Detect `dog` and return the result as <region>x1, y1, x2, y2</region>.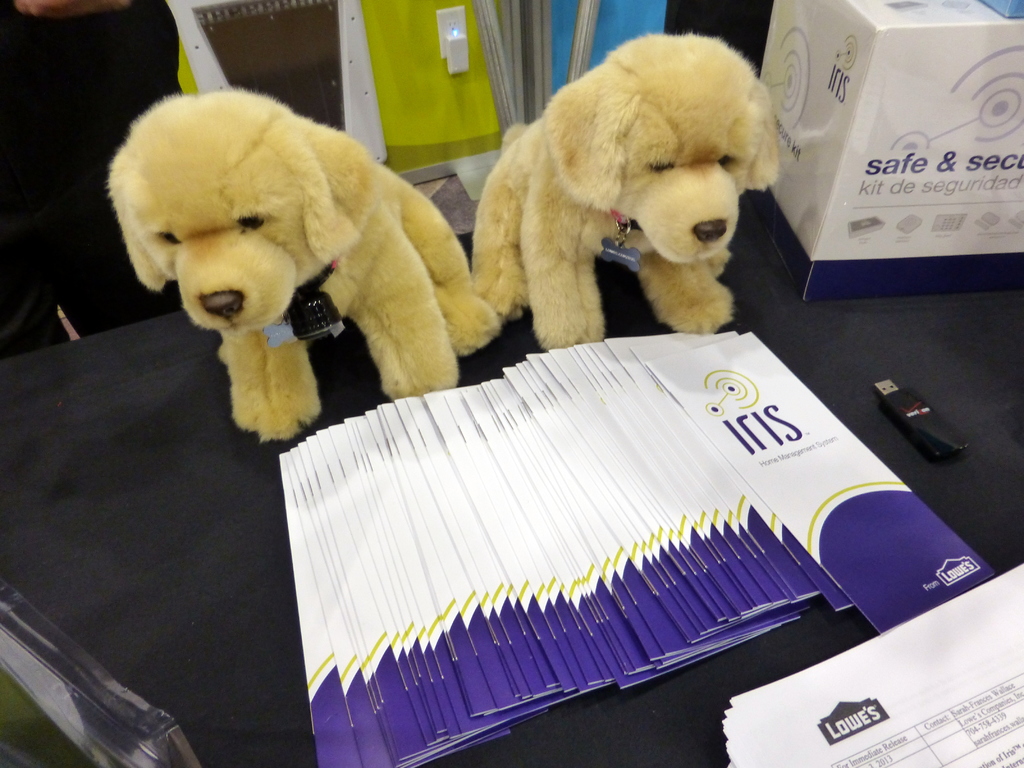
<region>469, 32, 783, 351</region>.
